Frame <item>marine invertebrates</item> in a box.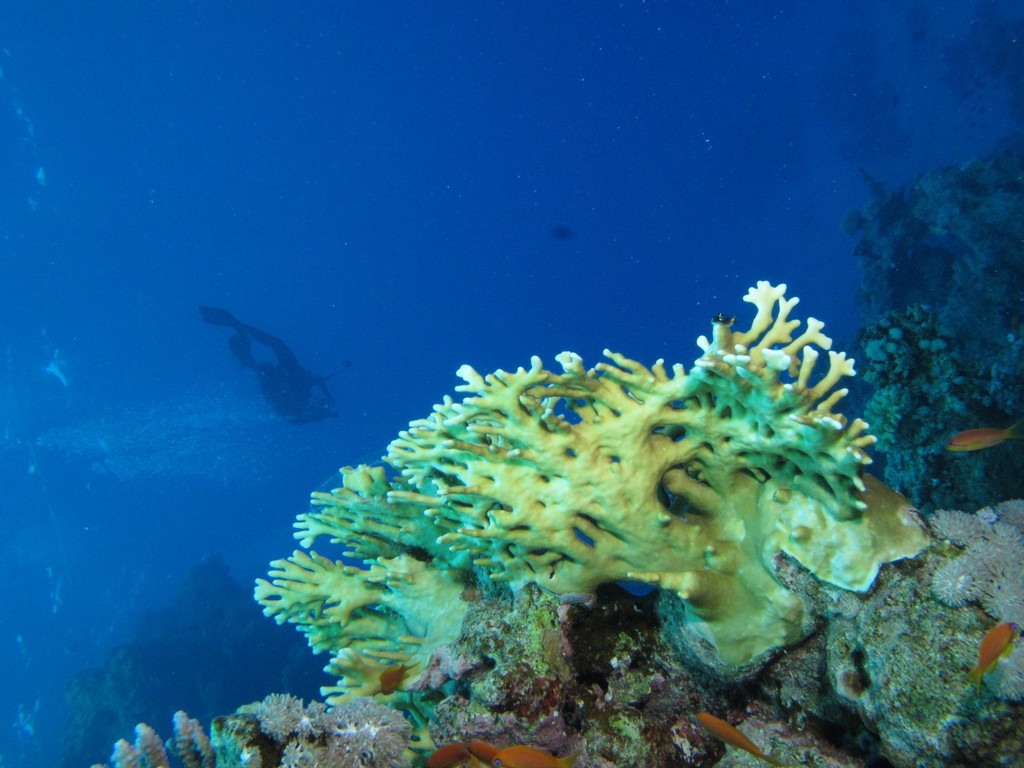
214, 711, 274, 767.
